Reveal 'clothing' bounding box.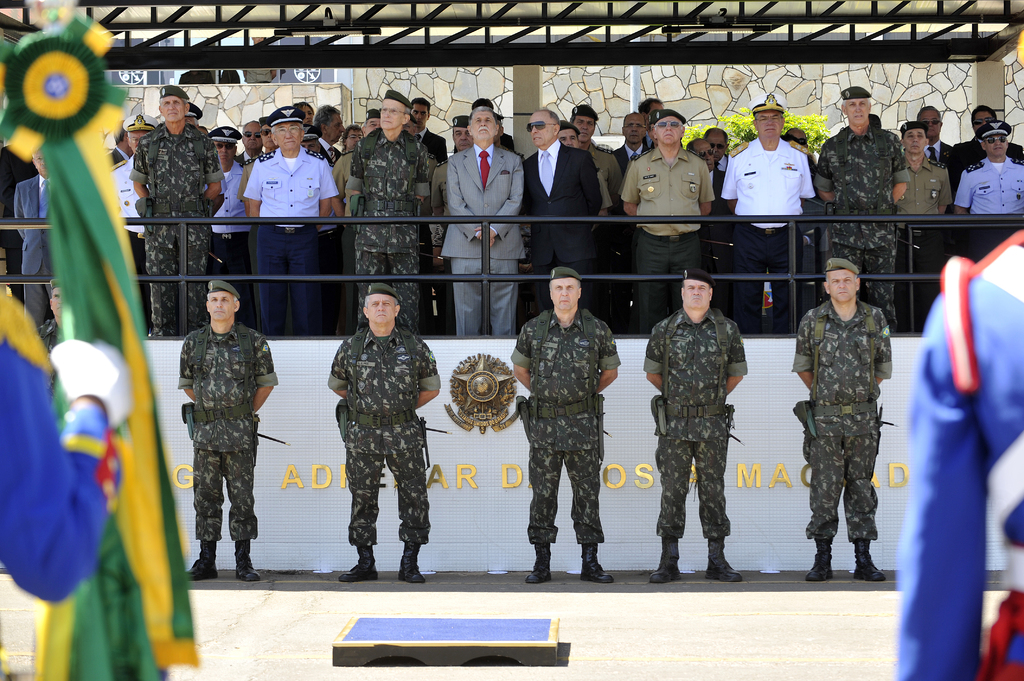
Revealed: [x1=241, y1=141, x2=342, y2=340].
